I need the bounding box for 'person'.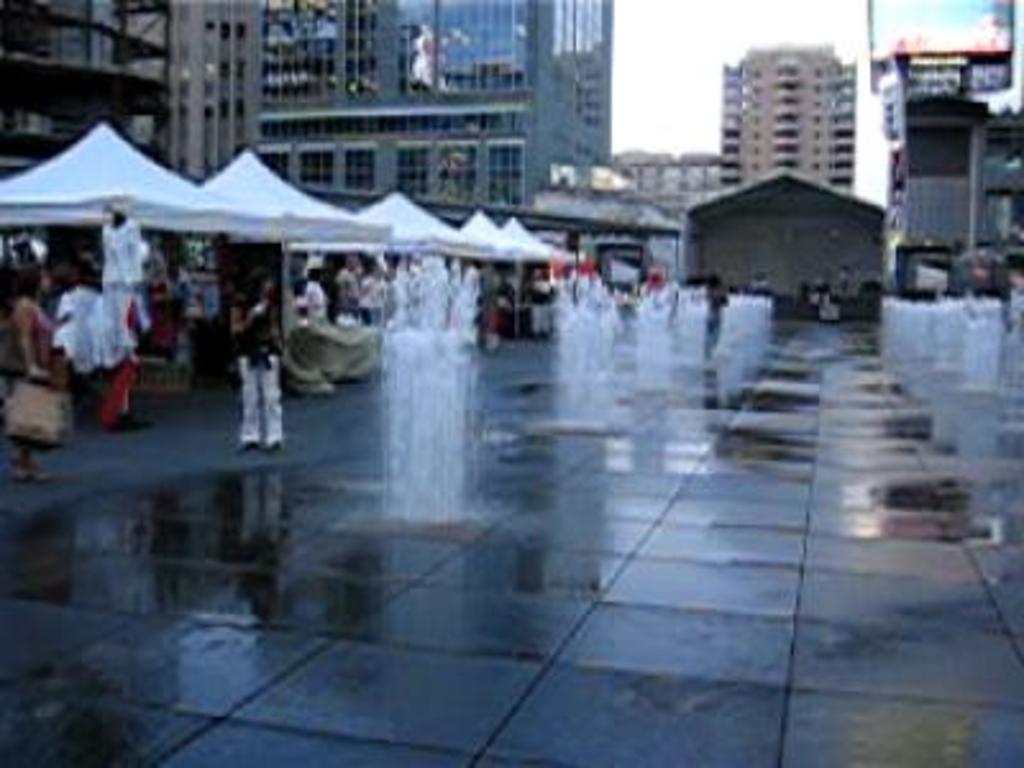
Here it is: box(335, 253, 361, 320).
